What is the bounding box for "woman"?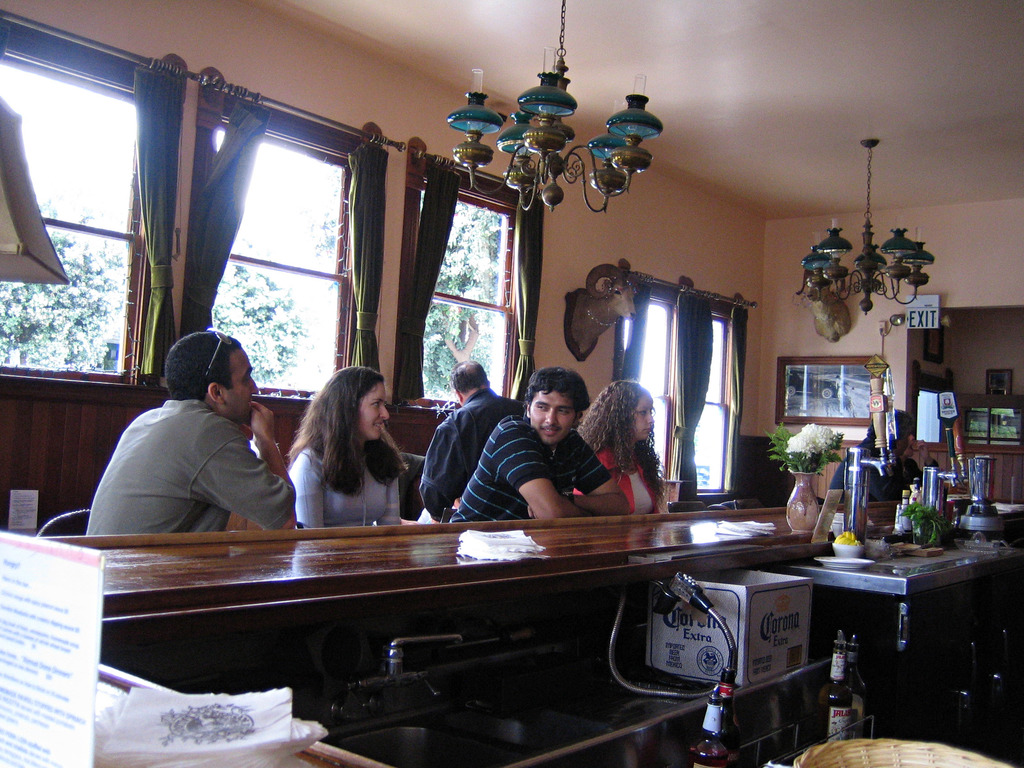
<box>570,380,671,513</box>.
